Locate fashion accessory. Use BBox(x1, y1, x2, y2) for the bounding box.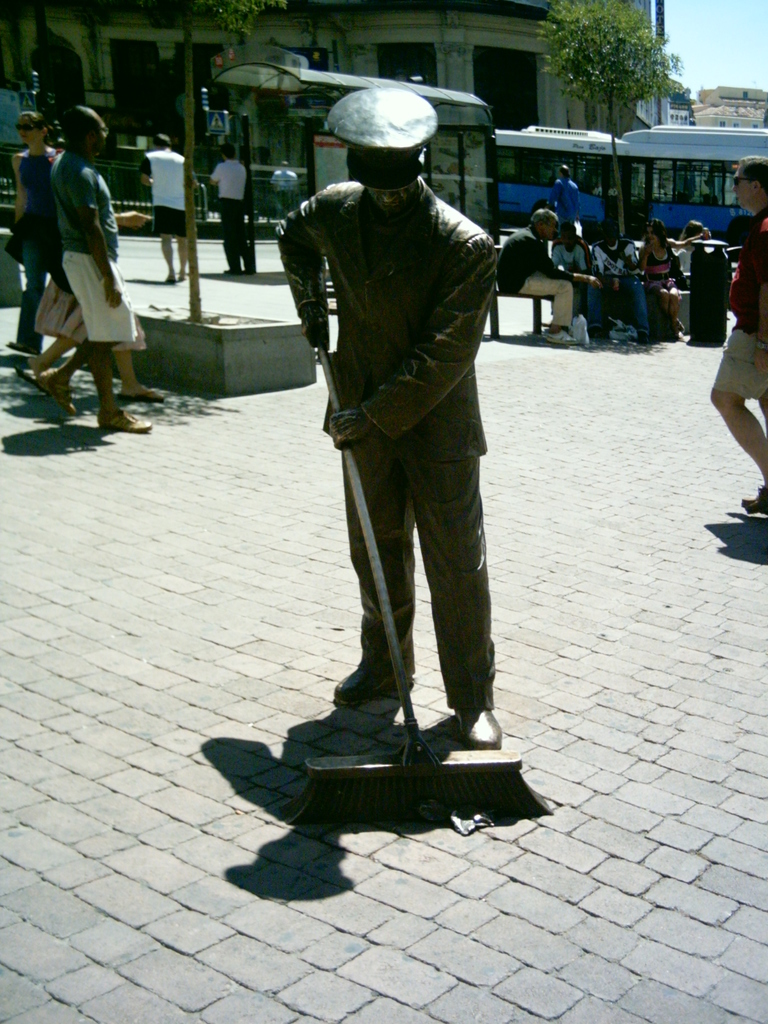
BBox(334, 668, 415, 705).
